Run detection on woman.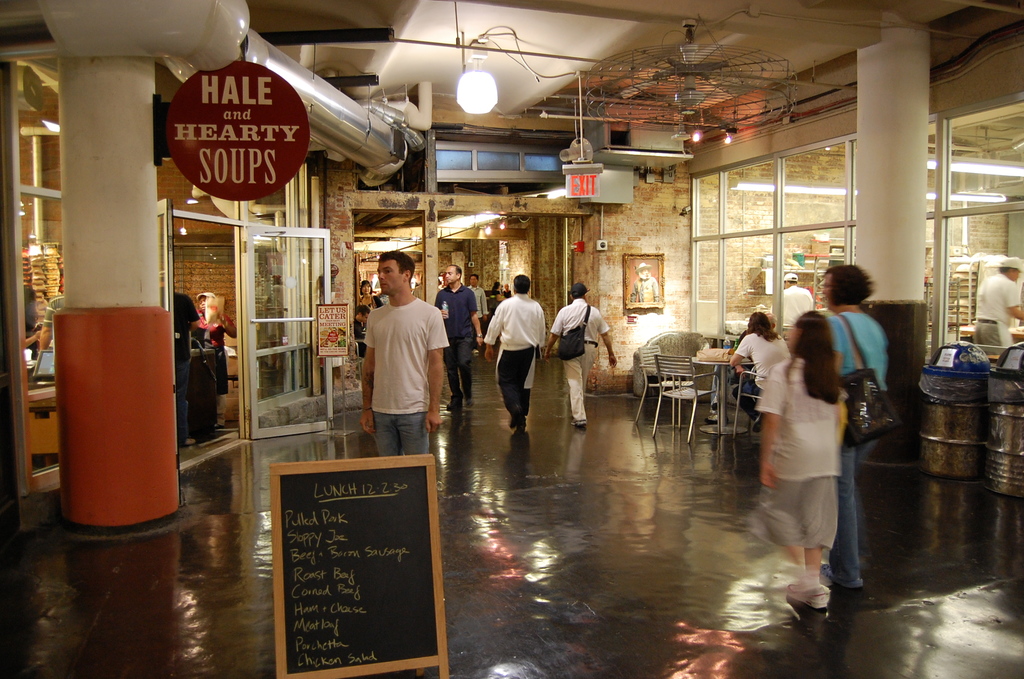
Result: (491,281,506,319).
